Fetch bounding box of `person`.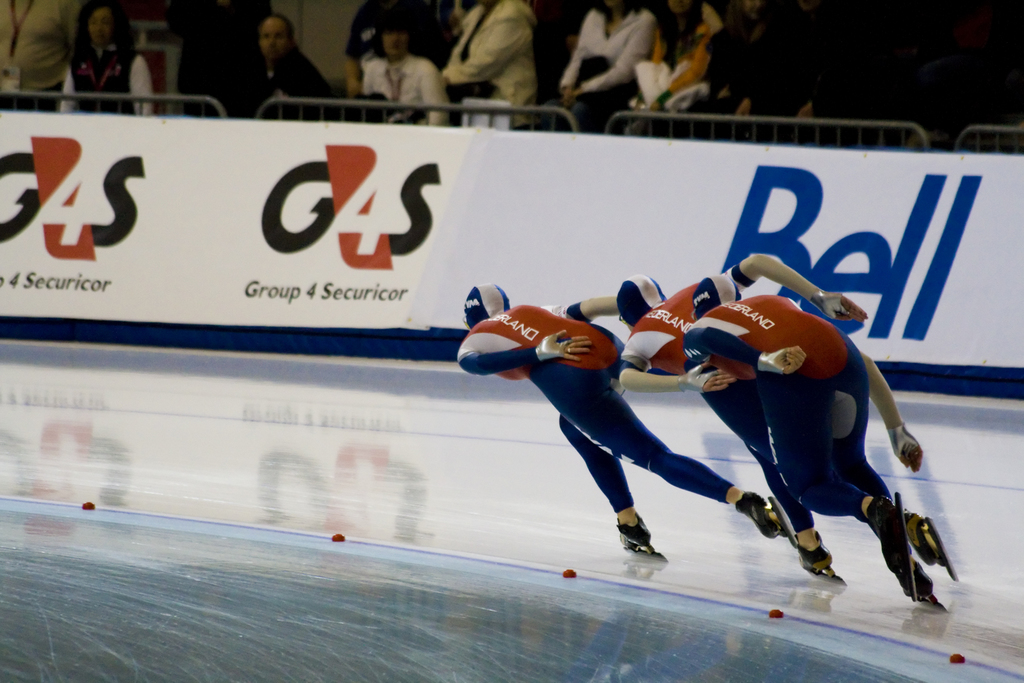
Bbox: 678/271/957/613.
